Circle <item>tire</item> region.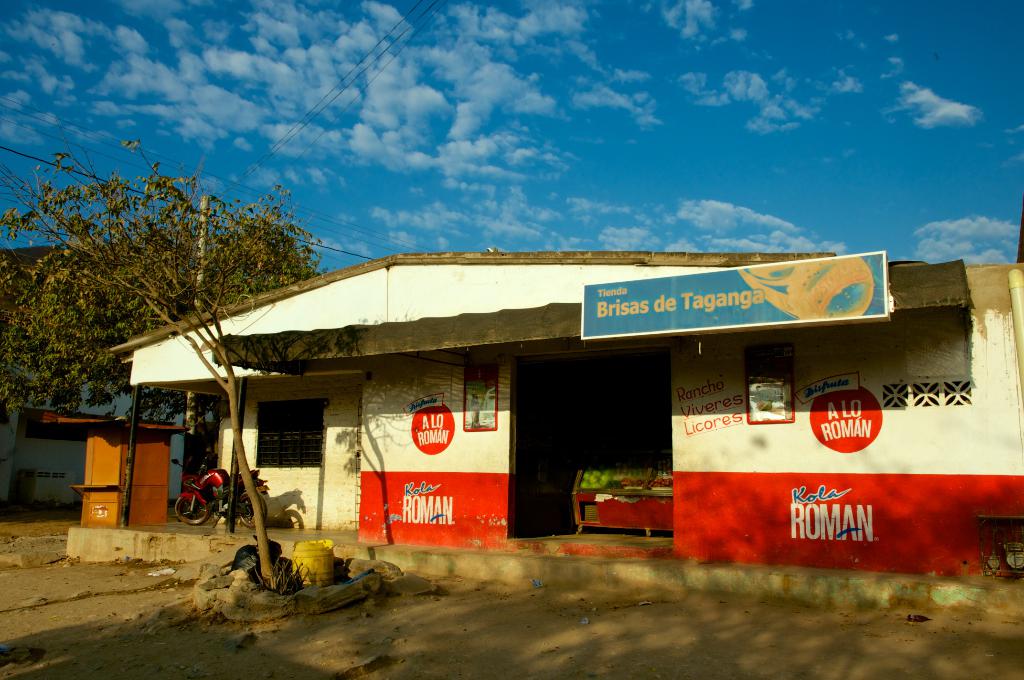
Region: [234, 491, 267, 529].
